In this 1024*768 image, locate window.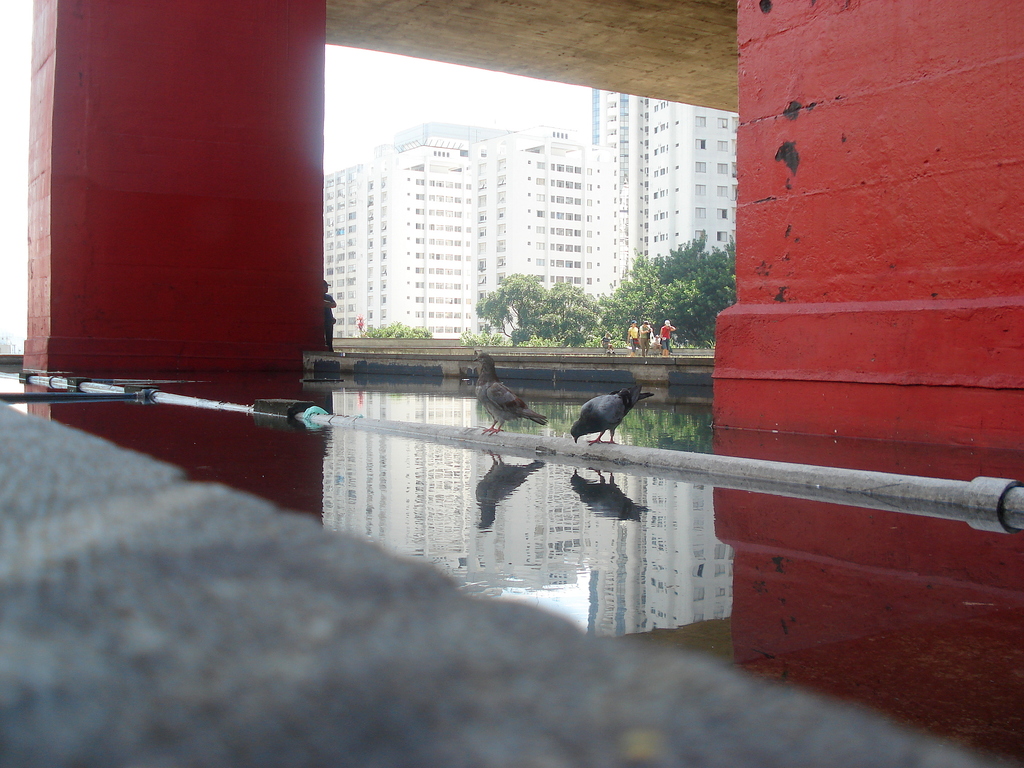
Bounding box: (left=435, top=180, right=443, bottom=185).
